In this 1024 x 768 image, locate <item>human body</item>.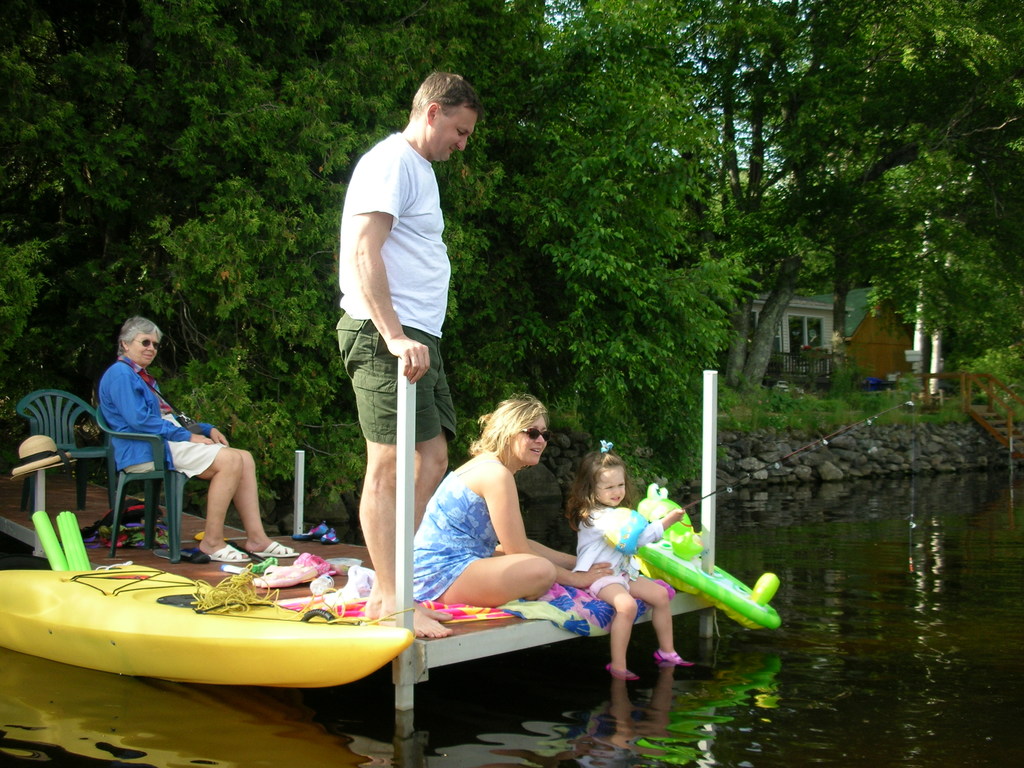
Bounding box: (570,435,685,677).
